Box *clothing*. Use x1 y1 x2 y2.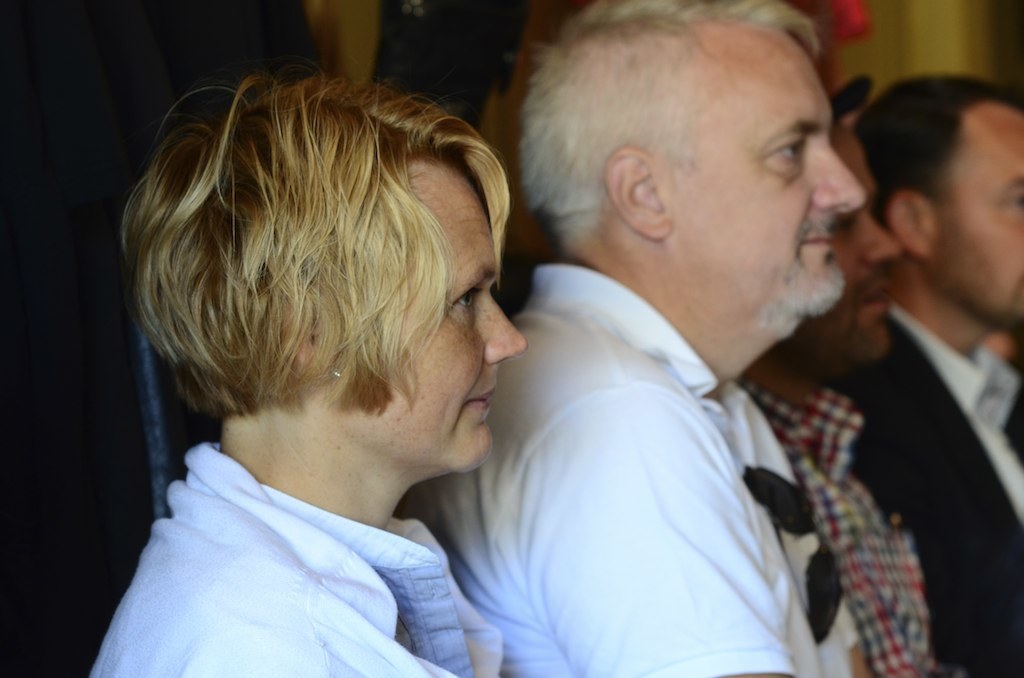
397 255 861 677.
